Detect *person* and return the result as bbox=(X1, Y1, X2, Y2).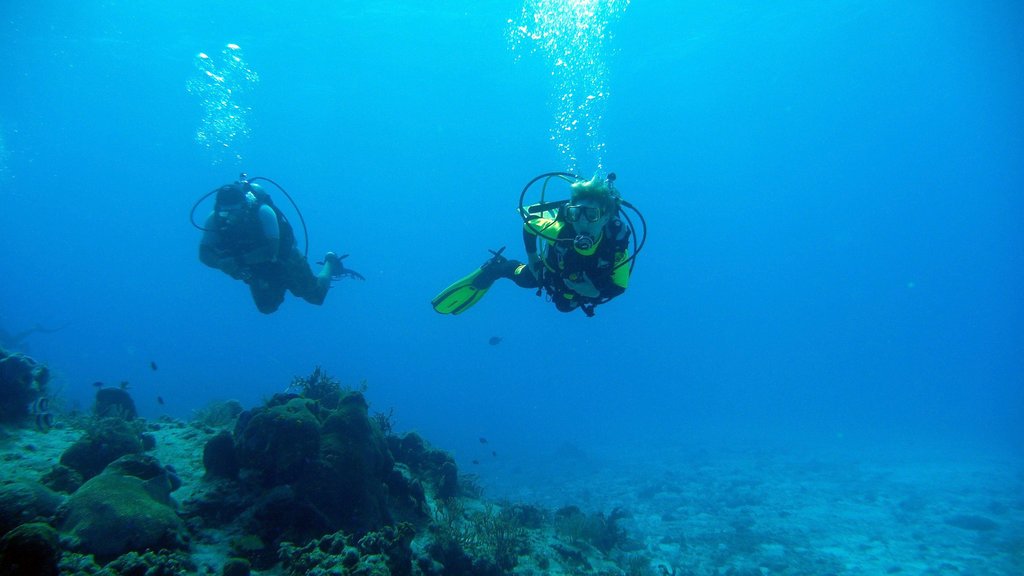
bbox=(434, 177, 629, 317).
